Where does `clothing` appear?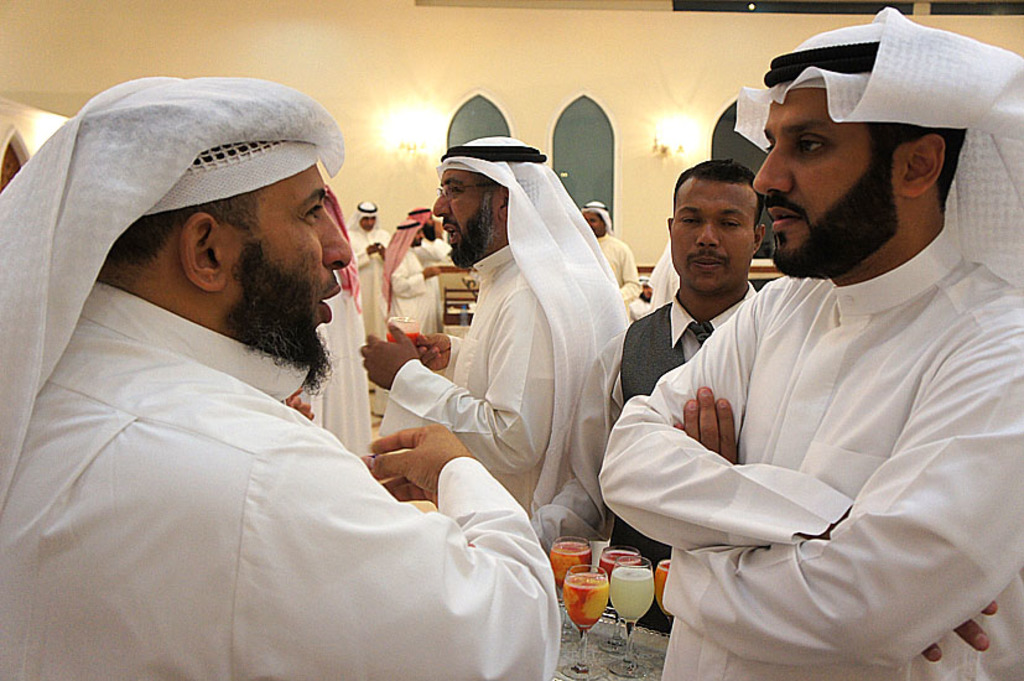
Appears at <box>305,178,370,469</box>.
